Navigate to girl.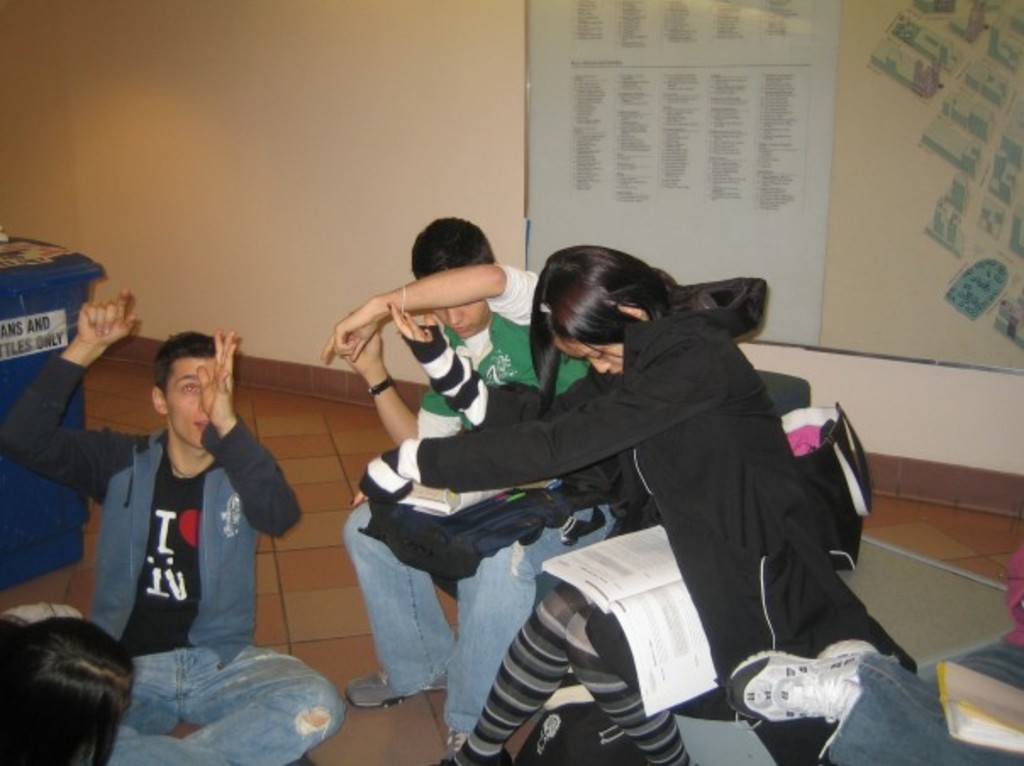
Navigation target: 354, 247, 836, 764.
